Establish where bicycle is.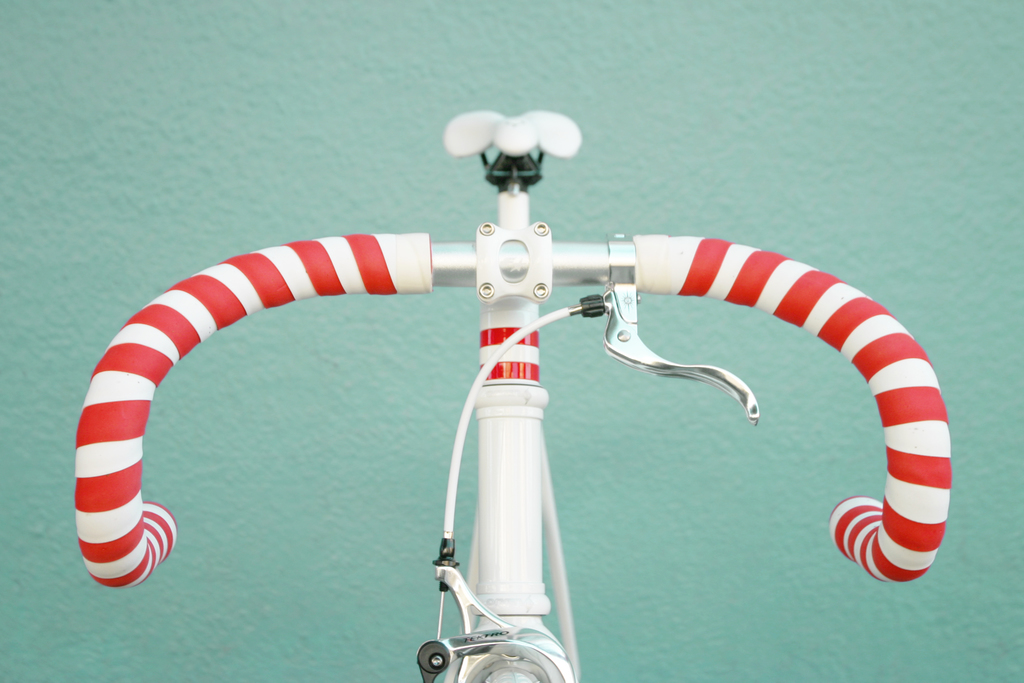
Established at (left=0, top=84, right=1002, bottom=661).
